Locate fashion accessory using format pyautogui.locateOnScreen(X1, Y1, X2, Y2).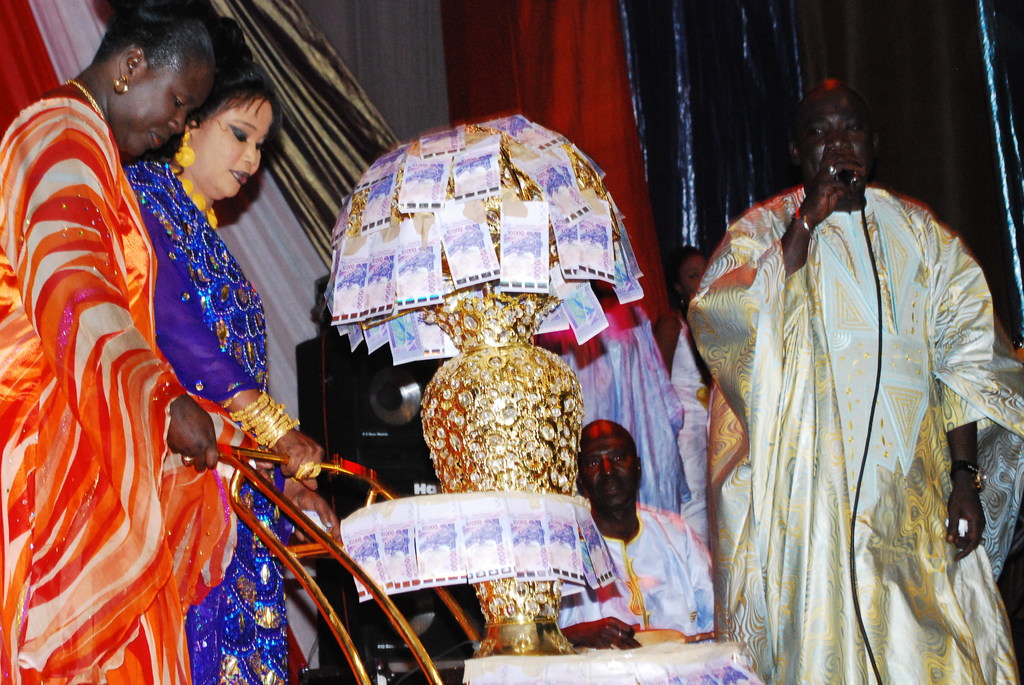
pyautogui.locateOnScreen(949, 458, 988, 492).
